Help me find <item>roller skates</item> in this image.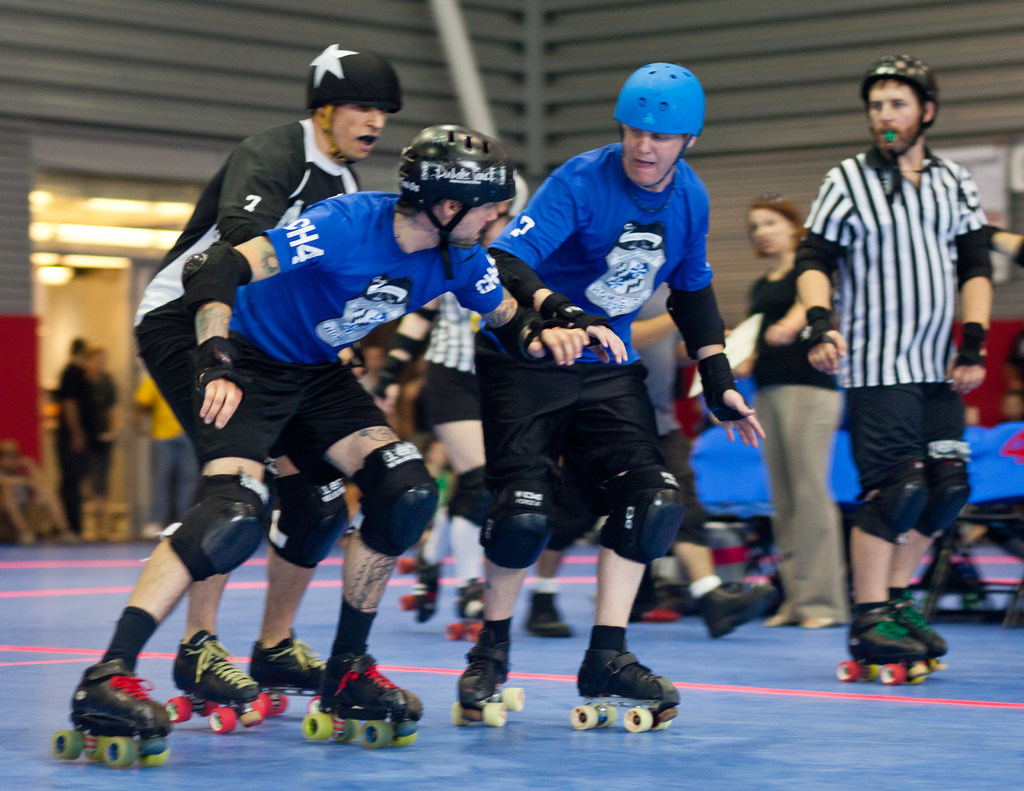
Found it: [x1=887, y1=588, x2=948, y2=673].
